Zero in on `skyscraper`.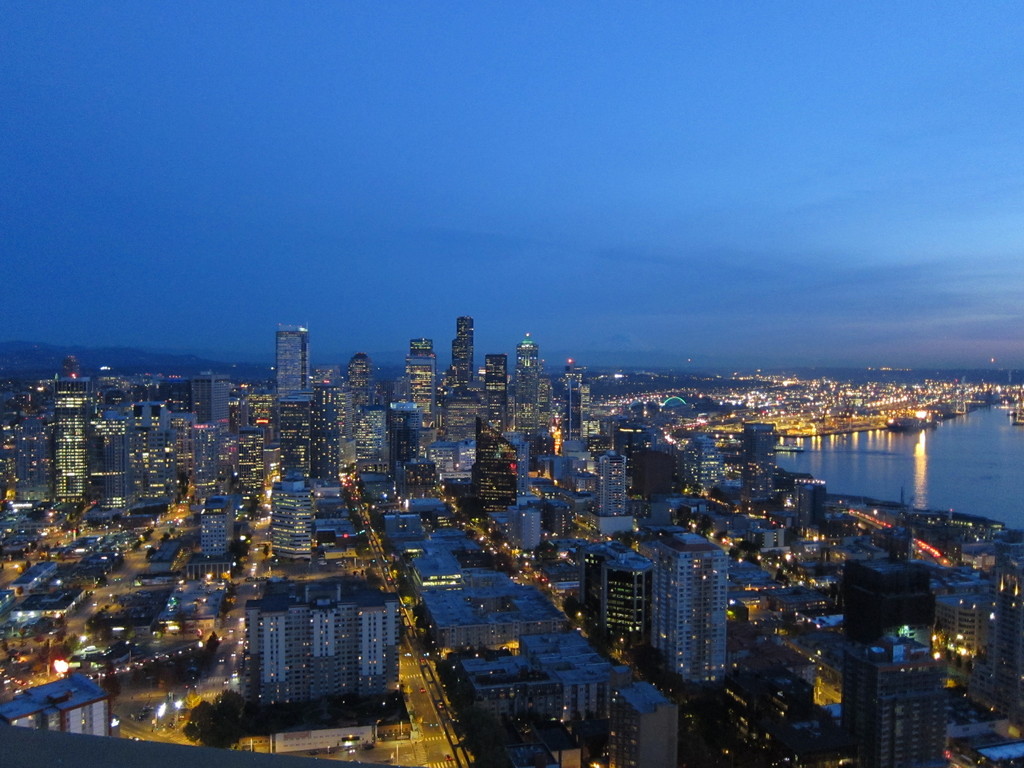
Zeroed in: detection(187, 376, 240, 422).
